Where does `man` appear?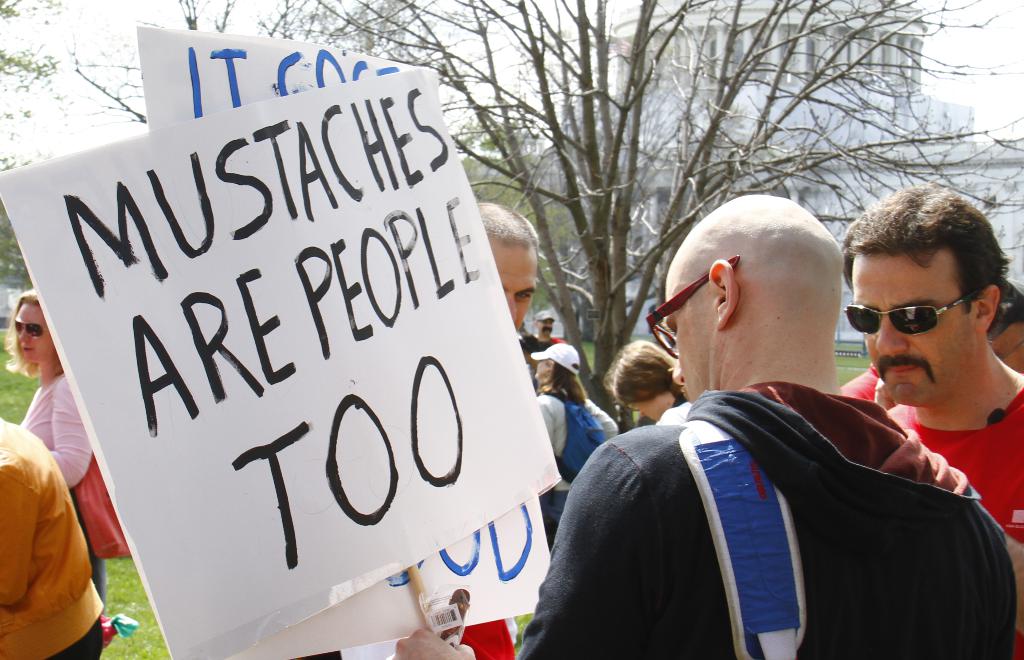
Appears at Rect(836, 182, 1023, 620).
